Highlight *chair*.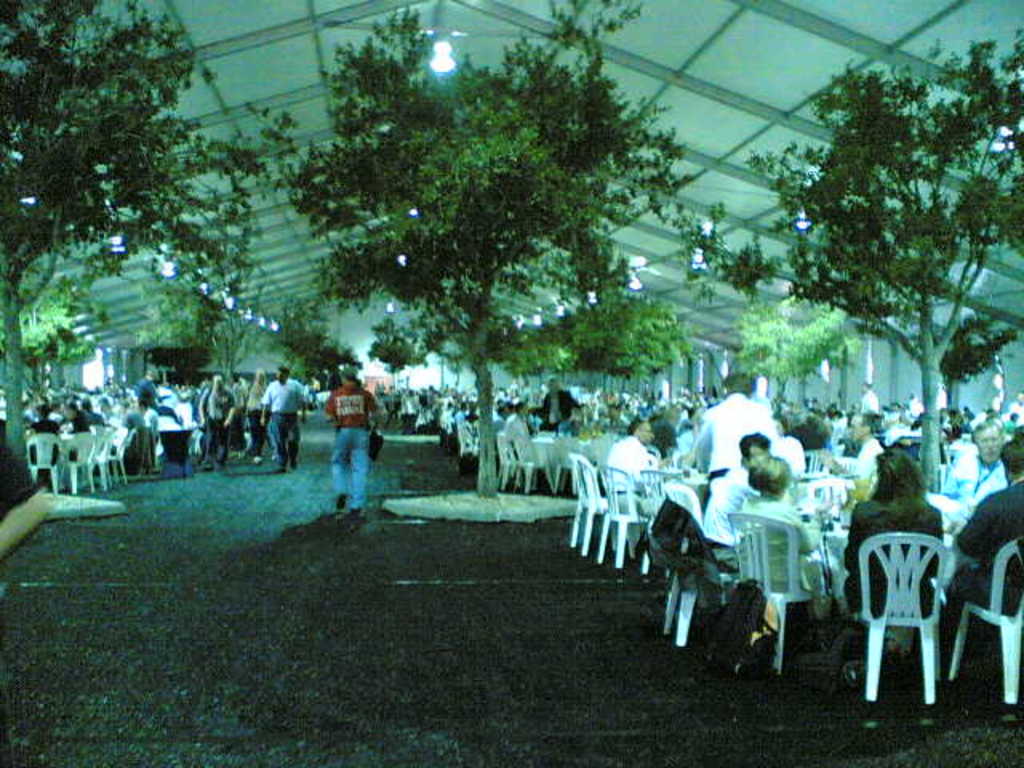
Highlighted region: <bbox>595, 461, 653, 568</bbox>.
